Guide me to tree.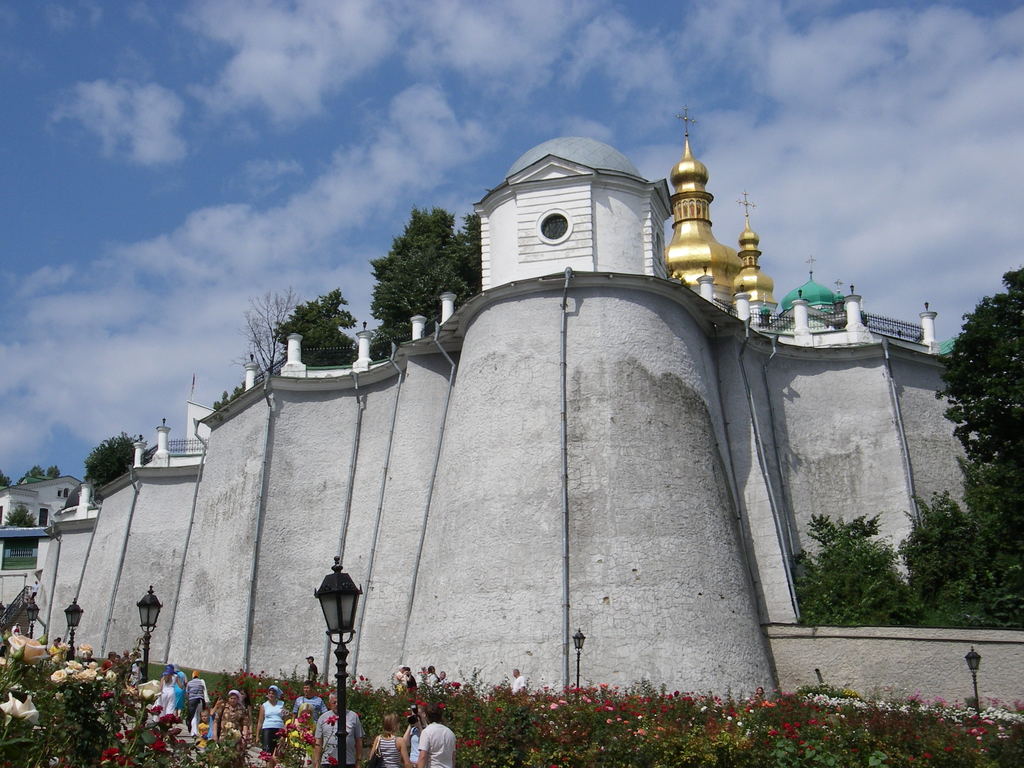
Guidance: rect(276, 284, 356, 372).
